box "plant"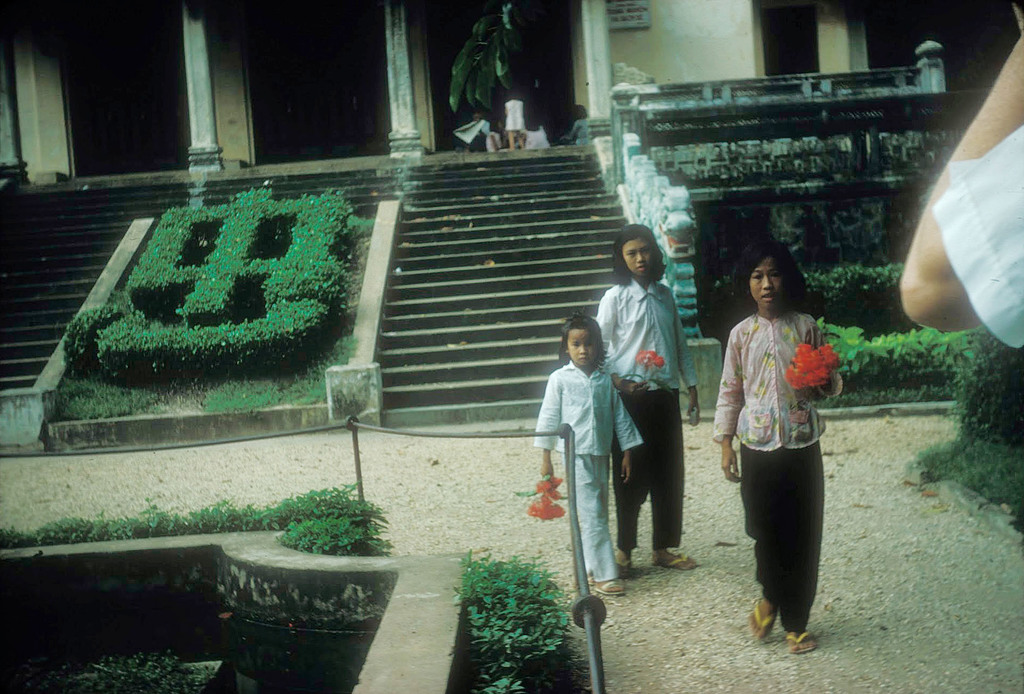
[914, 331, 1021, 529]
